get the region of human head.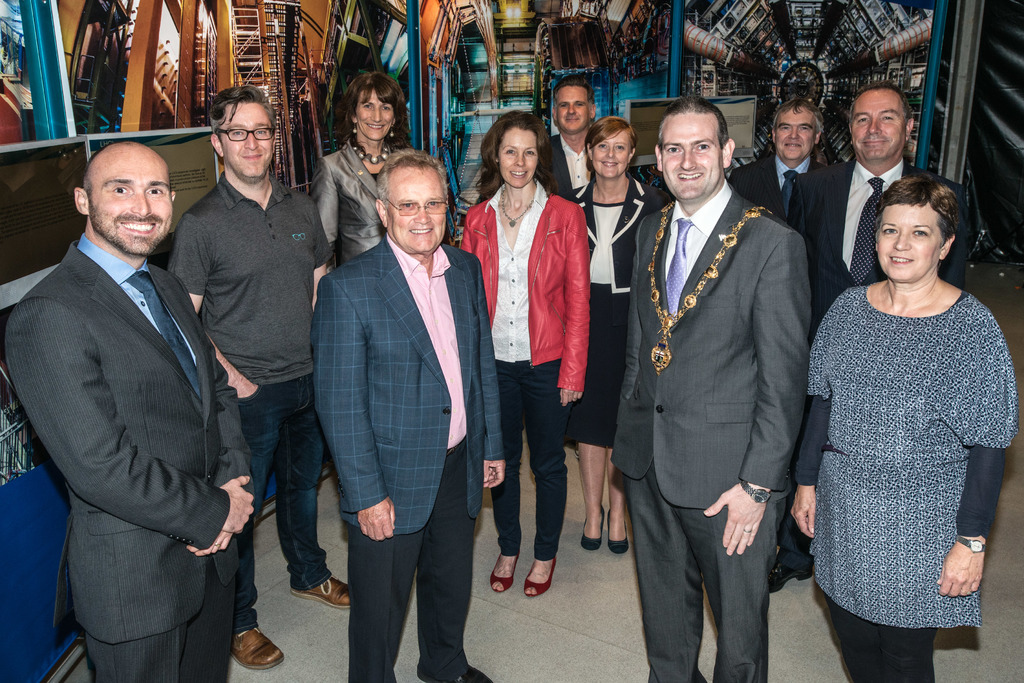
[left=550, top=76, right=596, bottom=135].
